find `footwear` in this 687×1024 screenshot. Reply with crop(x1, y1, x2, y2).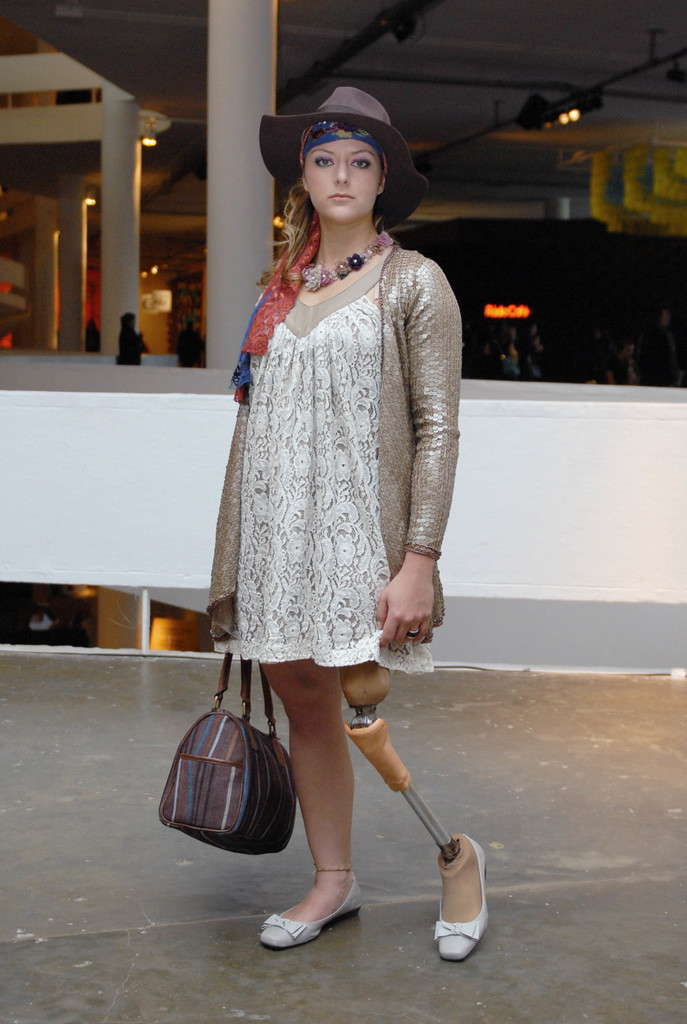
crop(432, 832, 499, 960).
